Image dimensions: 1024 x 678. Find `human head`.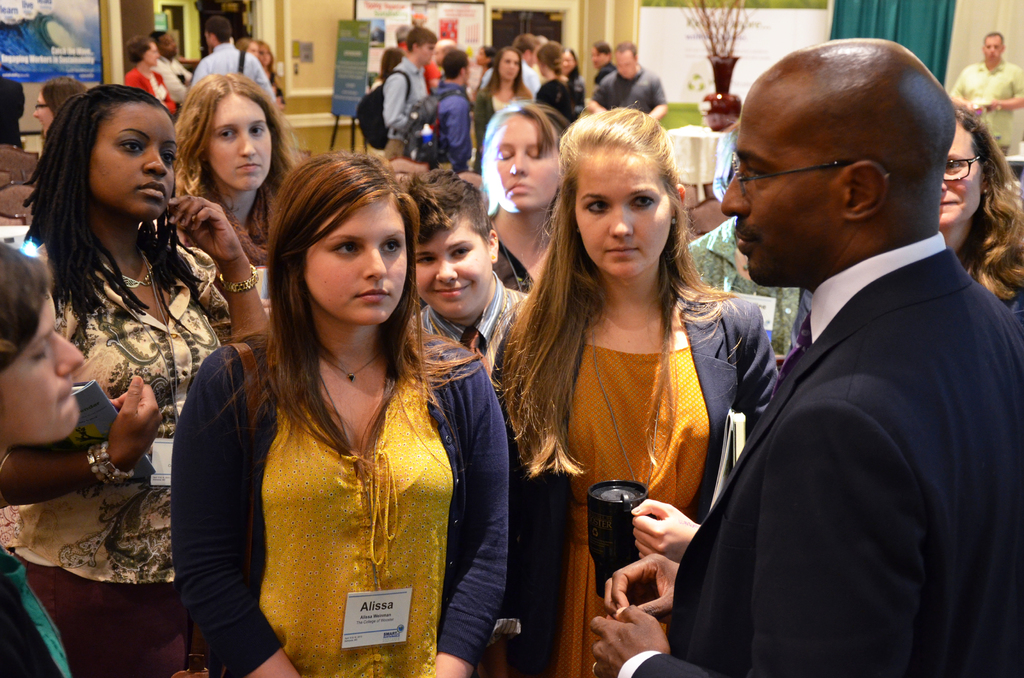
(259,41,273,69).
